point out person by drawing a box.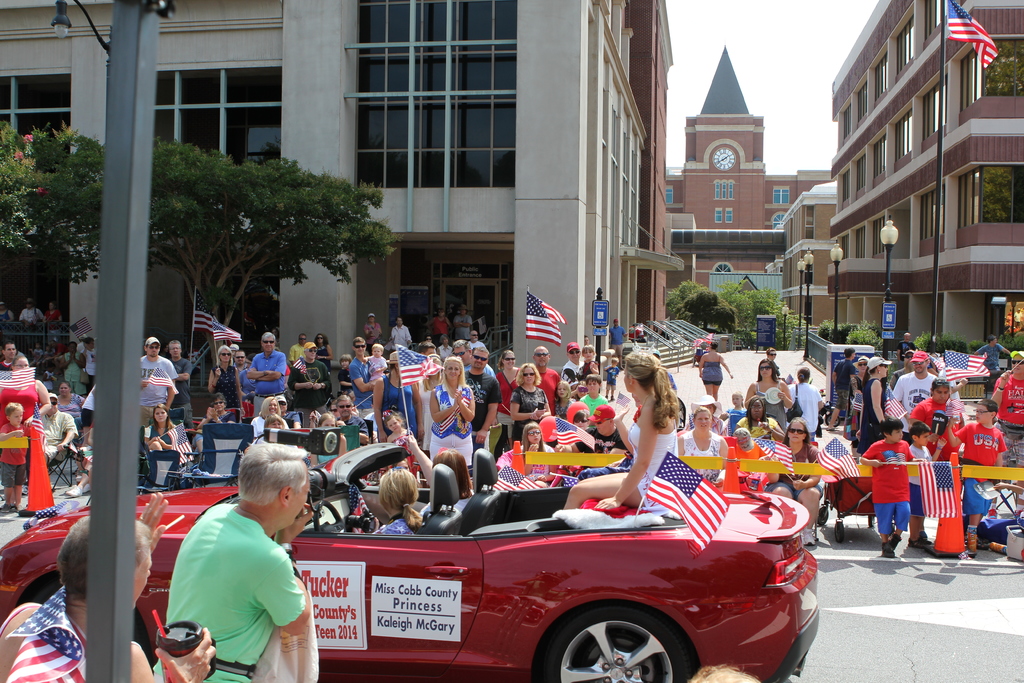
0/492/218/682.
